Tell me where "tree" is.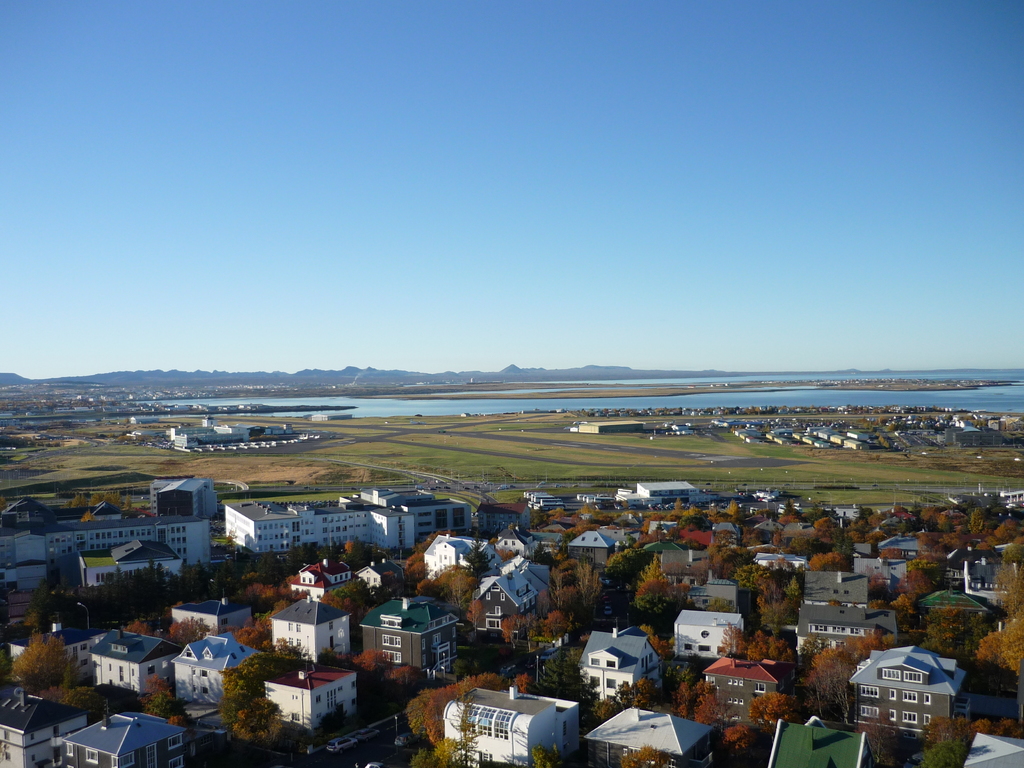
"tree" is at {"left": 531, "top": 655, "right": 597, "bottom": 723}.
